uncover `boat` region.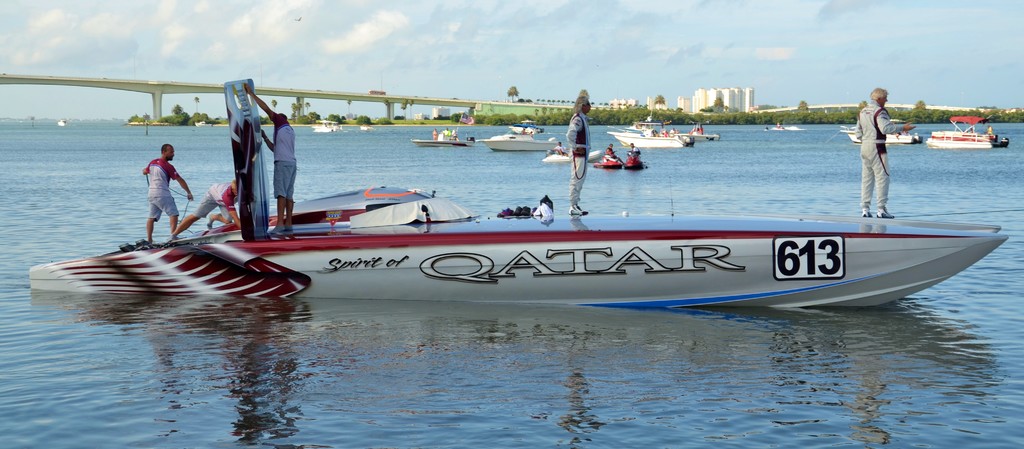
Uncovered: x1=545 y1=144 x2=609 y2=164.
